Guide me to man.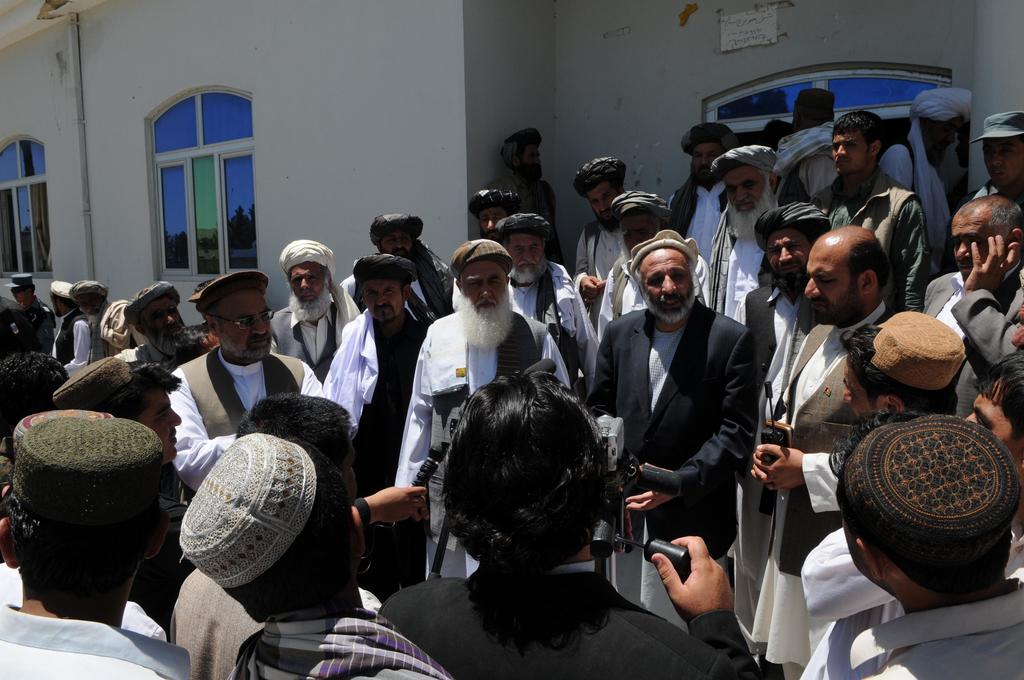
Guidance: detection(4, 273, 52, 352).
